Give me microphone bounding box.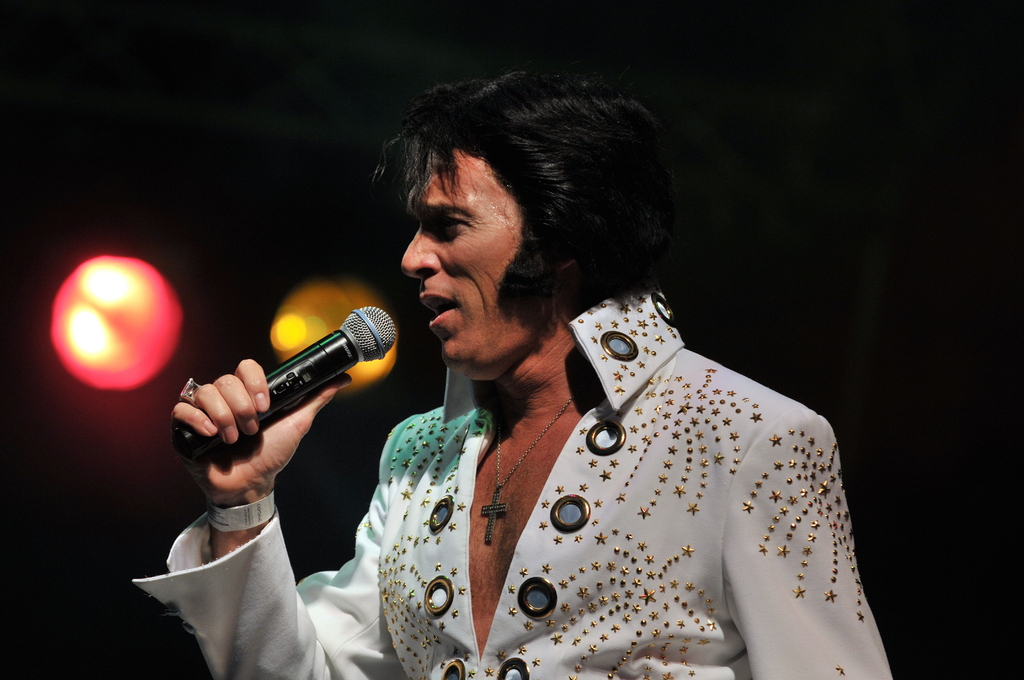
Rect(150, 311, 388, 460).
